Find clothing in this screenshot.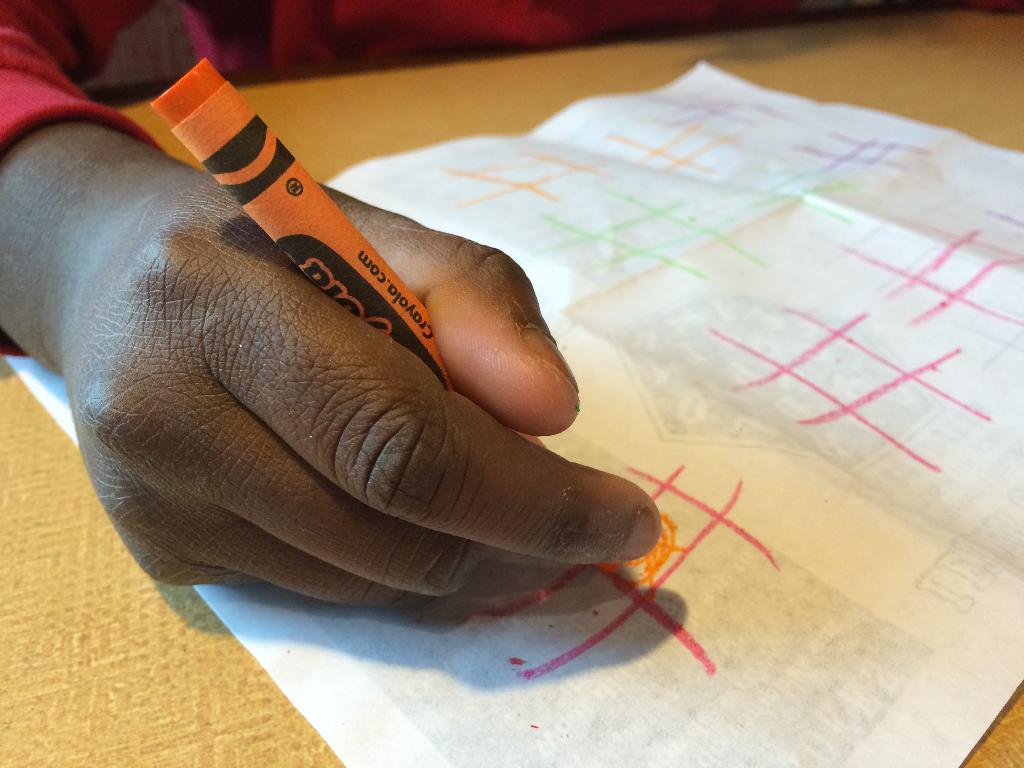
The bounding box for clothing is (0, 0, 1022, 370).
